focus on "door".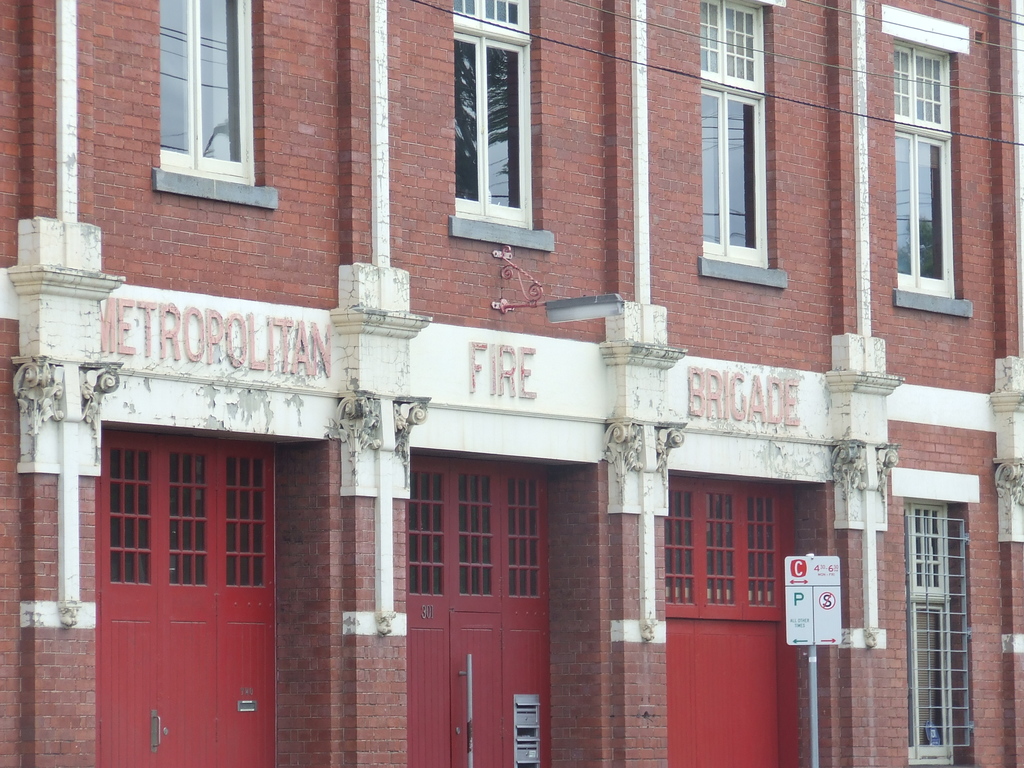
Focused at <box>666,482,801,767</box>.
